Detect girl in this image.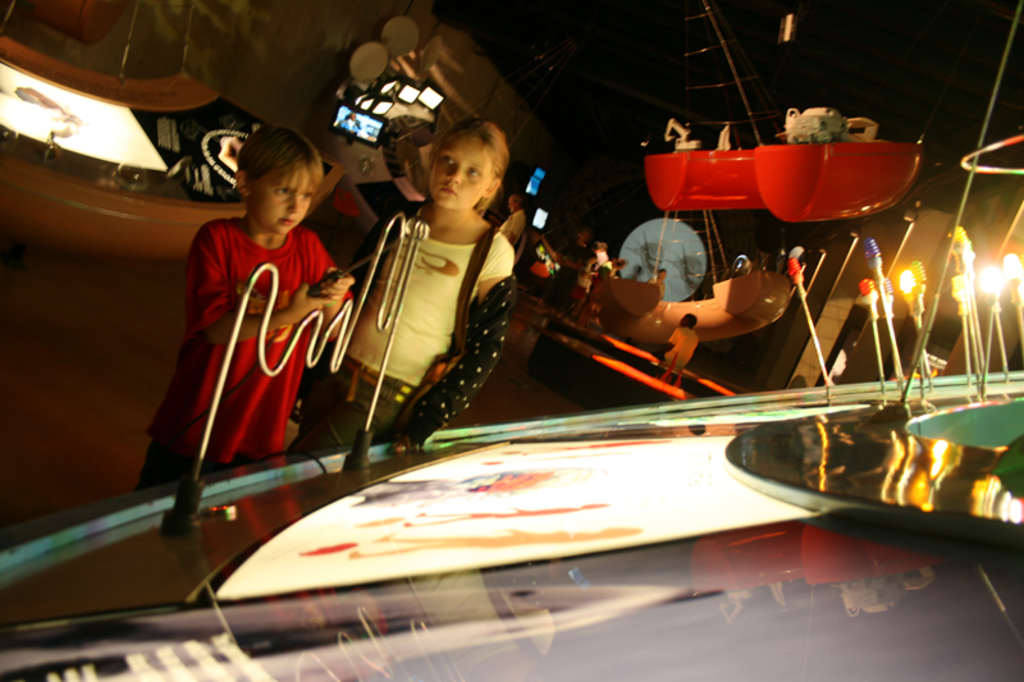
Detection: 287:113:534:453.
